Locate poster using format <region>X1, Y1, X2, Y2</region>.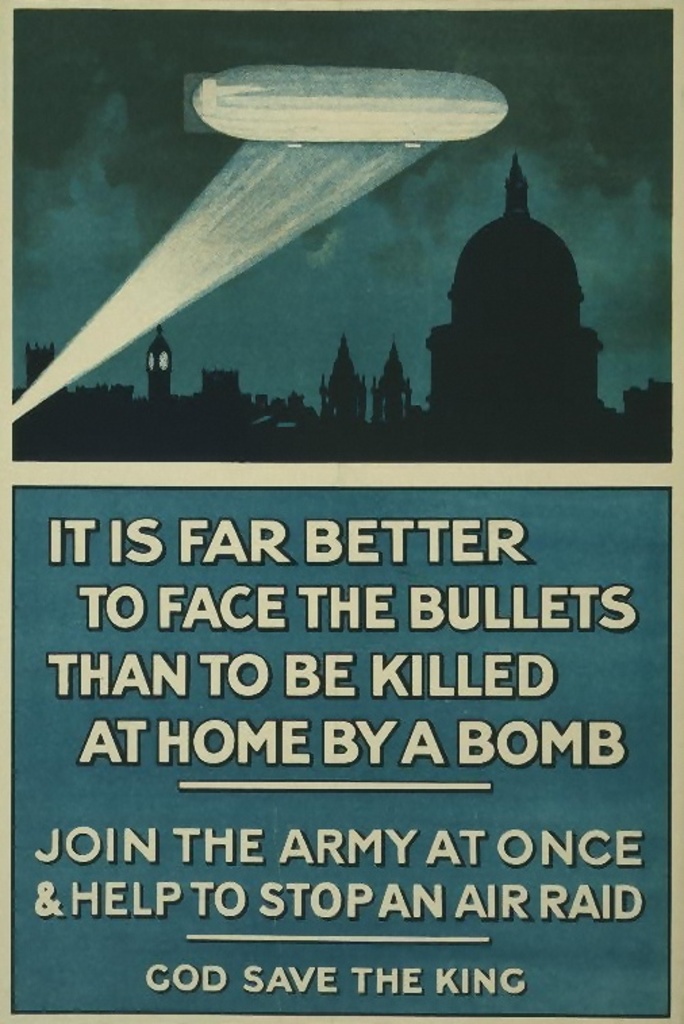
<region>0, 0, 683, 1023</region>.
